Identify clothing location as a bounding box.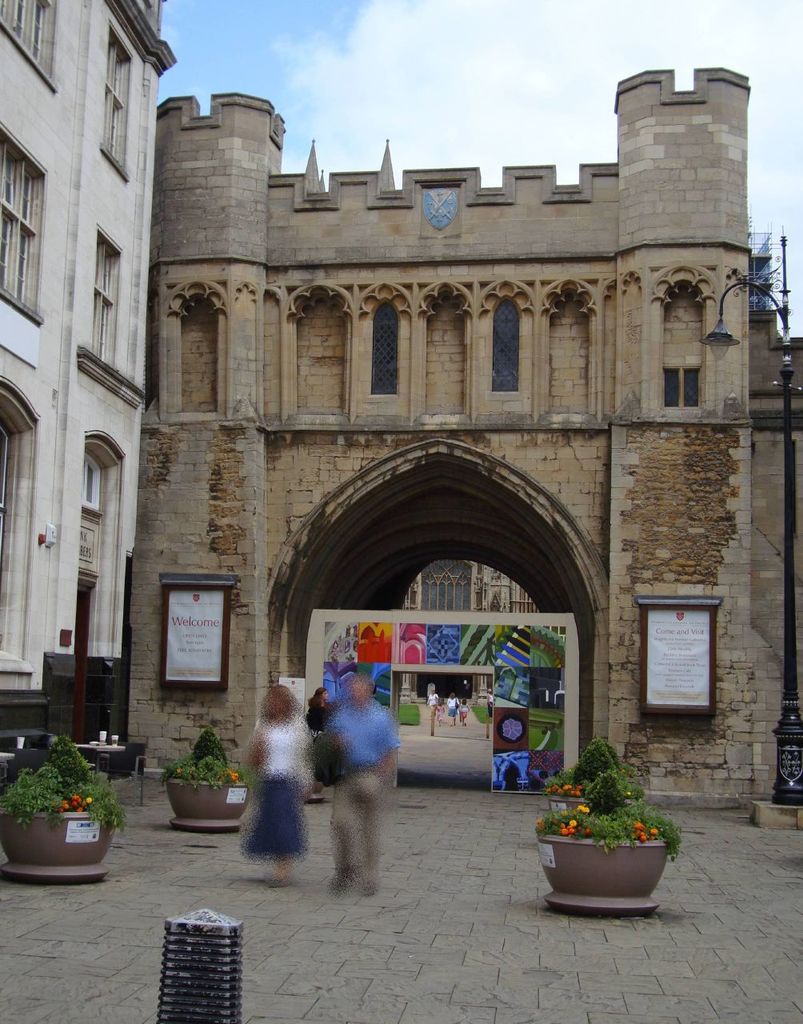
(488, 694, 492, 716).
